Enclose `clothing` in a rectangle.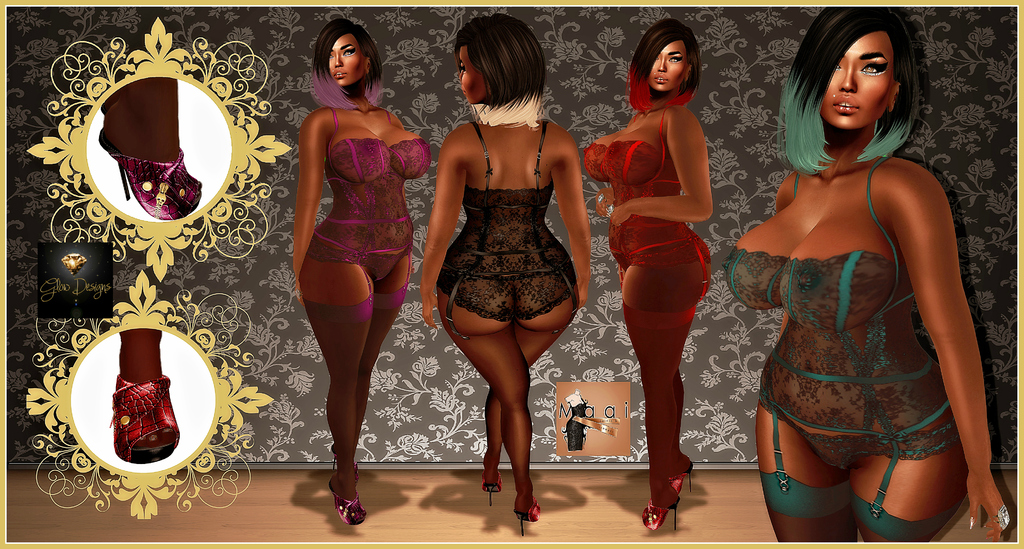
<bbox>723, 158, 975, 539</bbox>.
